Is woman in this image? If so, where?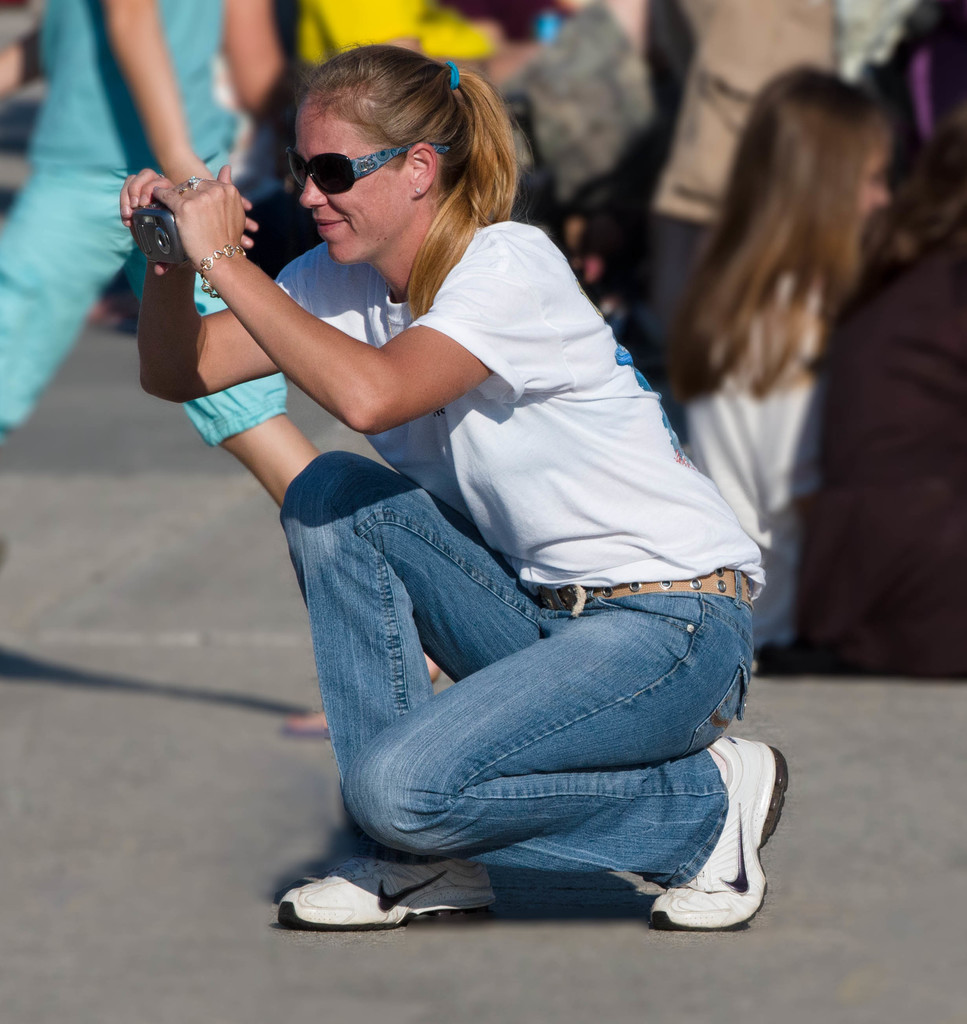
Yes, at (633, 58, 893, 678).
